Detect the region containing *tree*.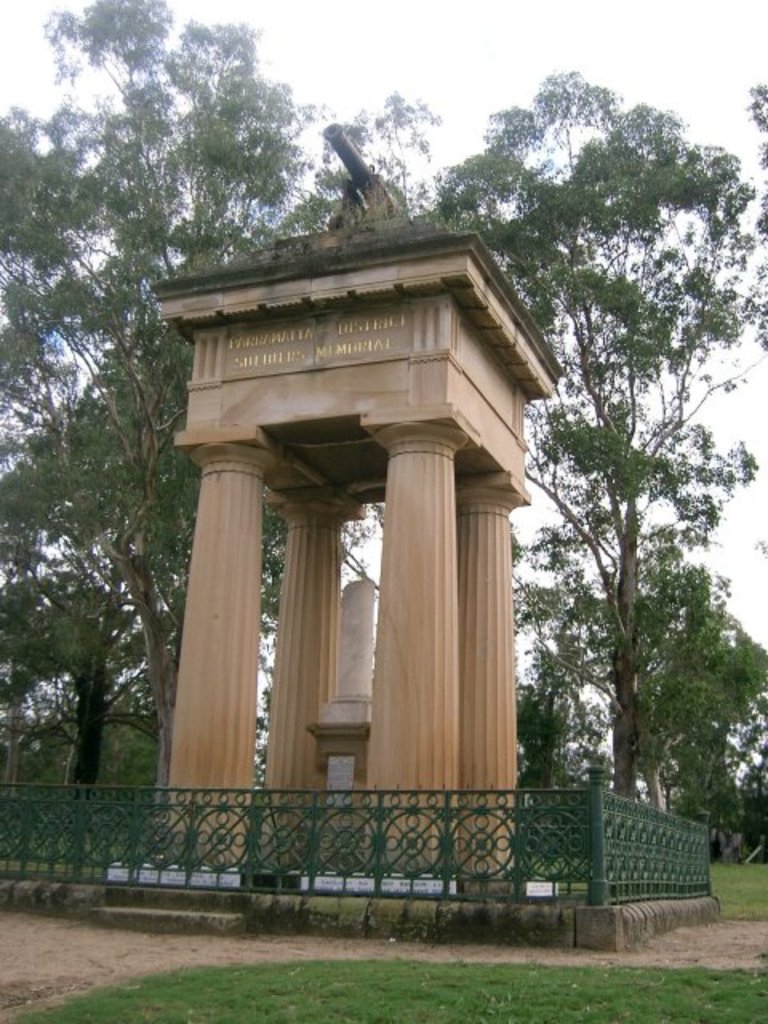
Rect(525, 520, 766, 840).
